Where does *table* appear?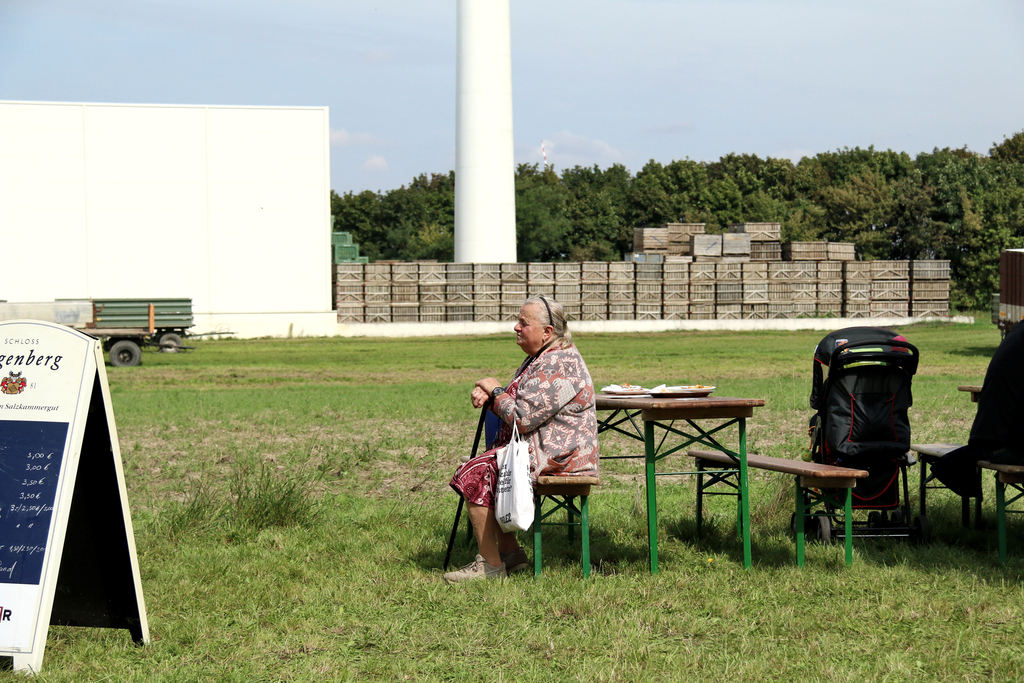
Appears at pyautogui.locateOnScreen(589, 364, 815, 564).
